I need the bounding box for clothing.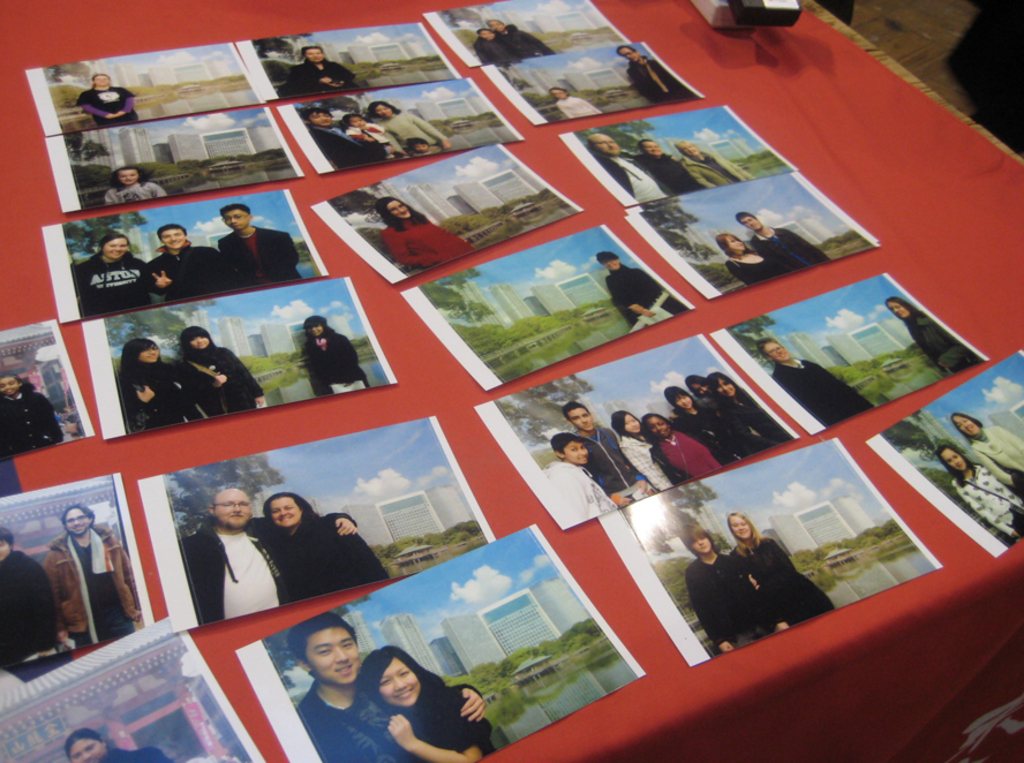
Here it is: box(101, 183, 166, 204).
